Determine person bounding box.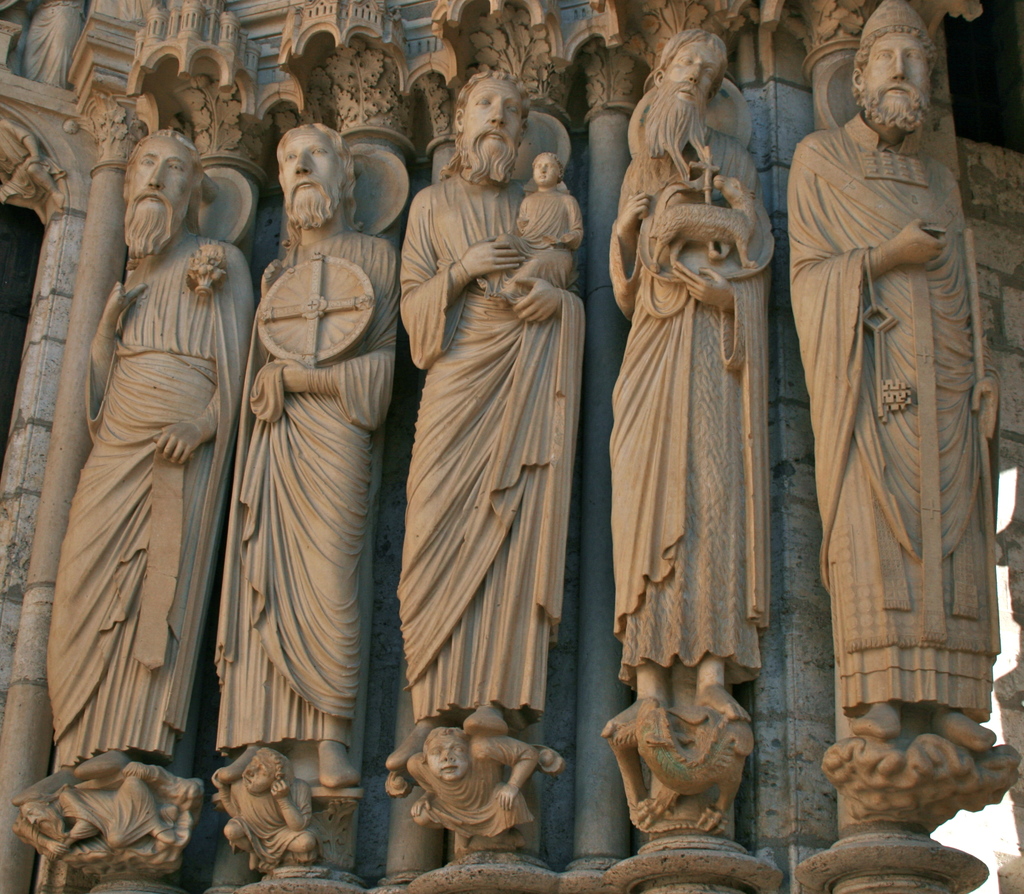
Determined: locate(9, 128, 256, 802).
